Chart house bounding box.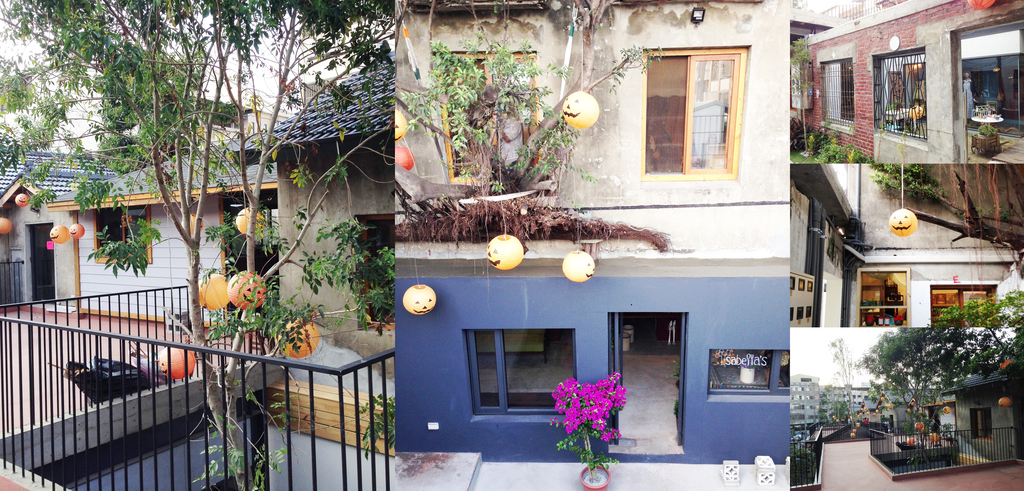
Charted: (793,162,1023,328).
